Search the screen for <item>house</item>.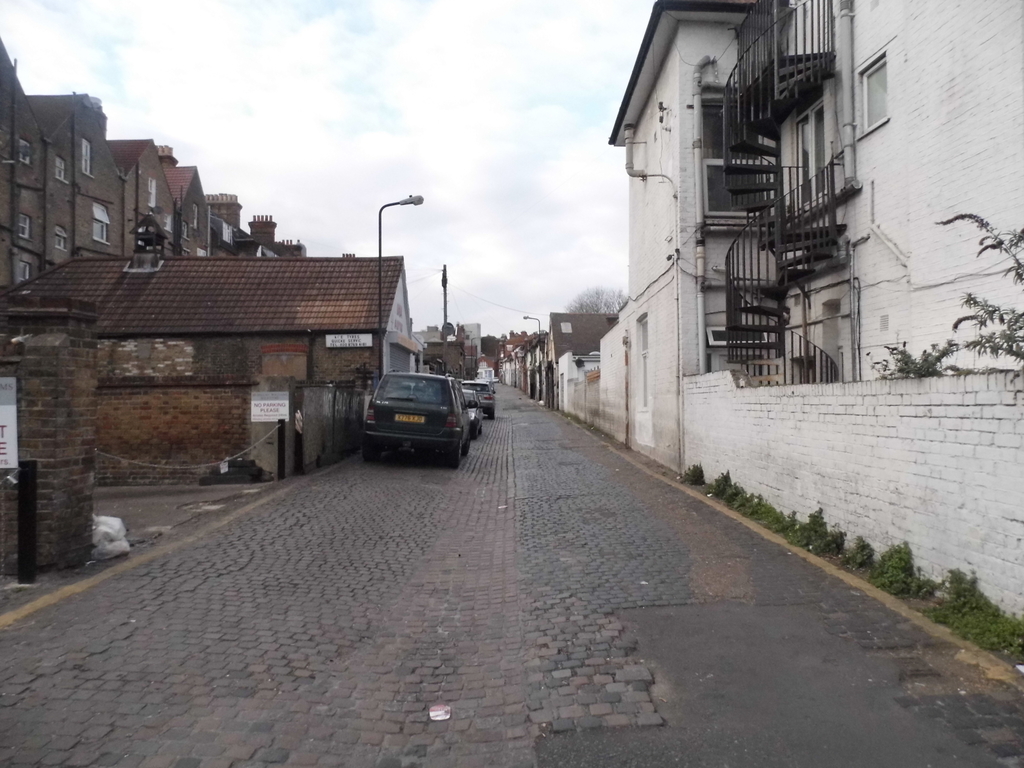
Found at bbox=(496, 335, 522, 385).
